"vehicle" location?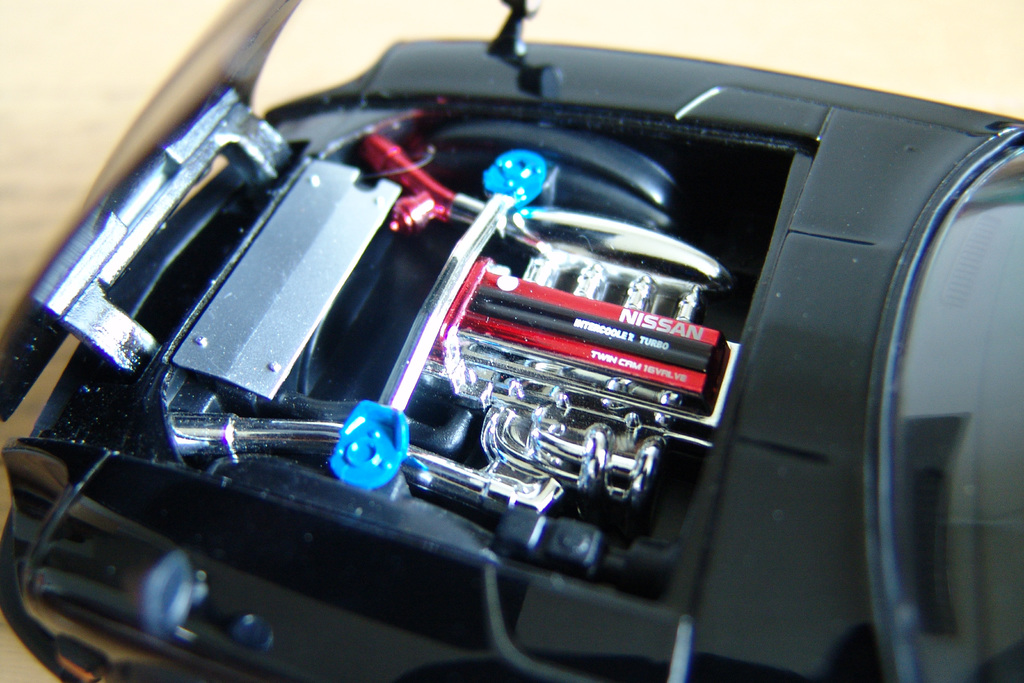
region(0, 0, 1023, 682)
